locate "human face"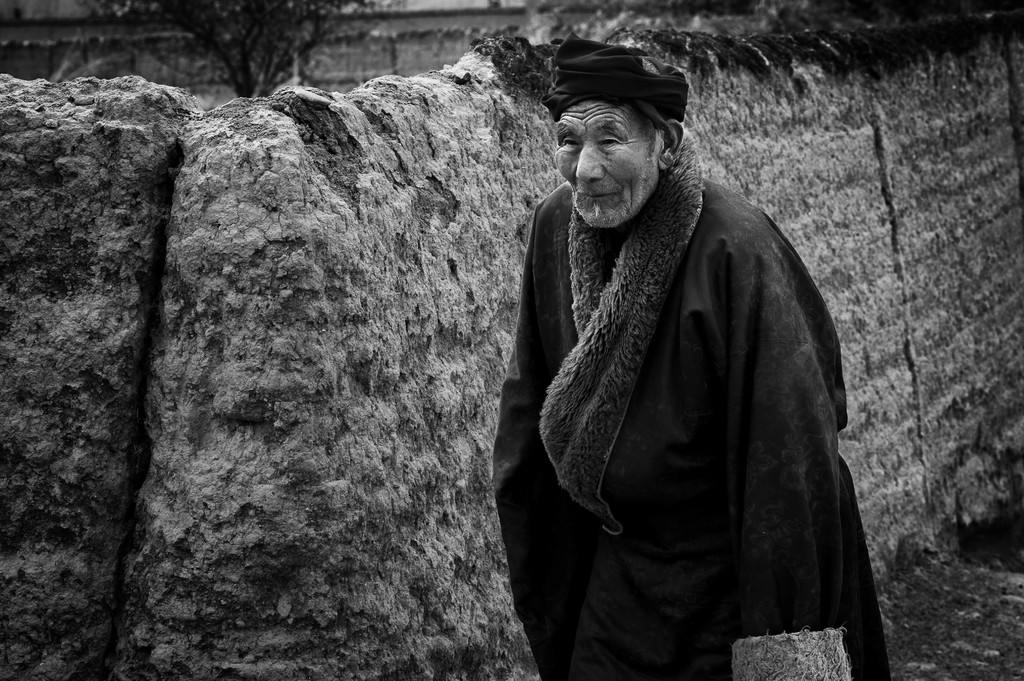
bbox=(555, 93, 658, 229)
